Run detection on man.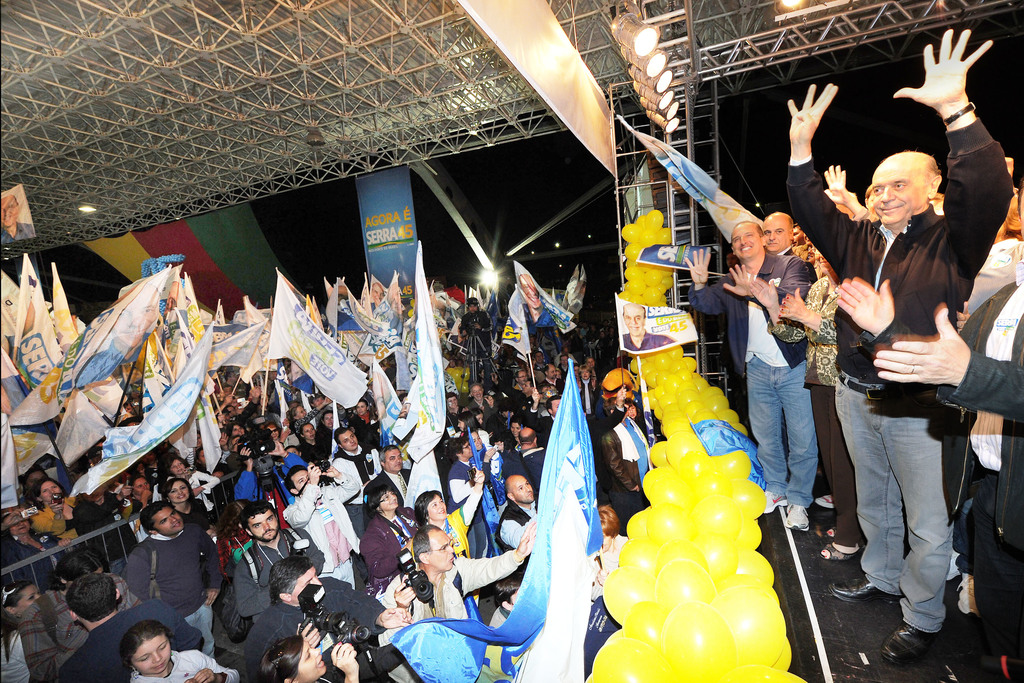
Result: x1=625, y1=304, x2=674, y2=354.
